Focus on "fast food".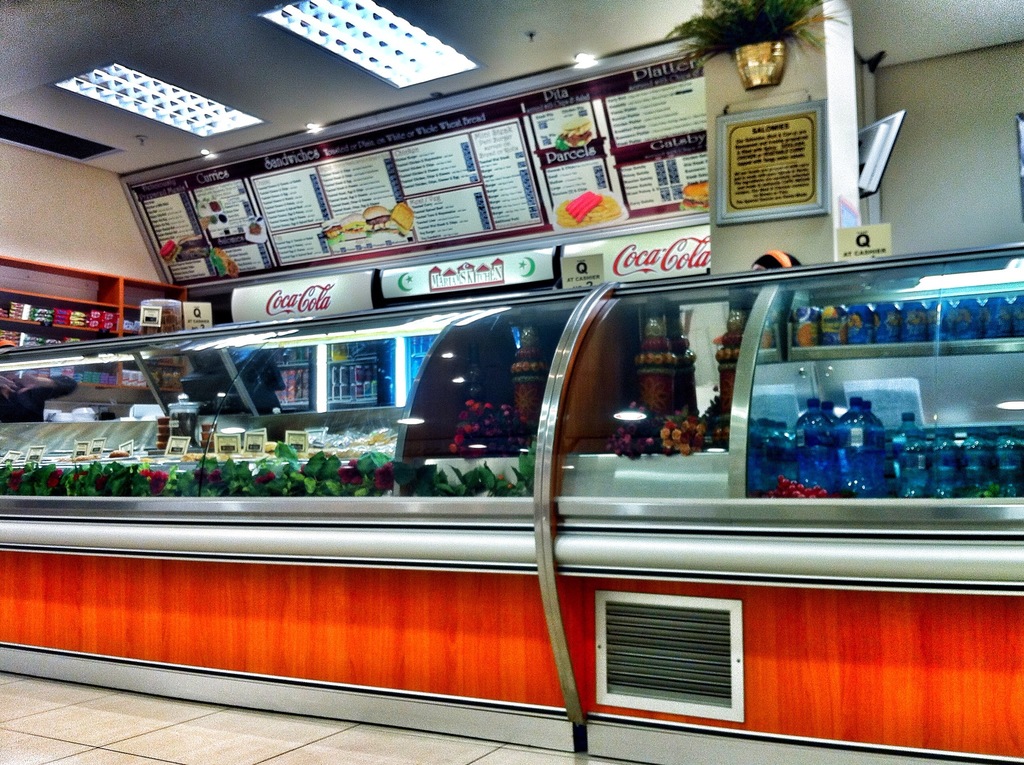
Focused at detection(554, 189, 632, 230).
